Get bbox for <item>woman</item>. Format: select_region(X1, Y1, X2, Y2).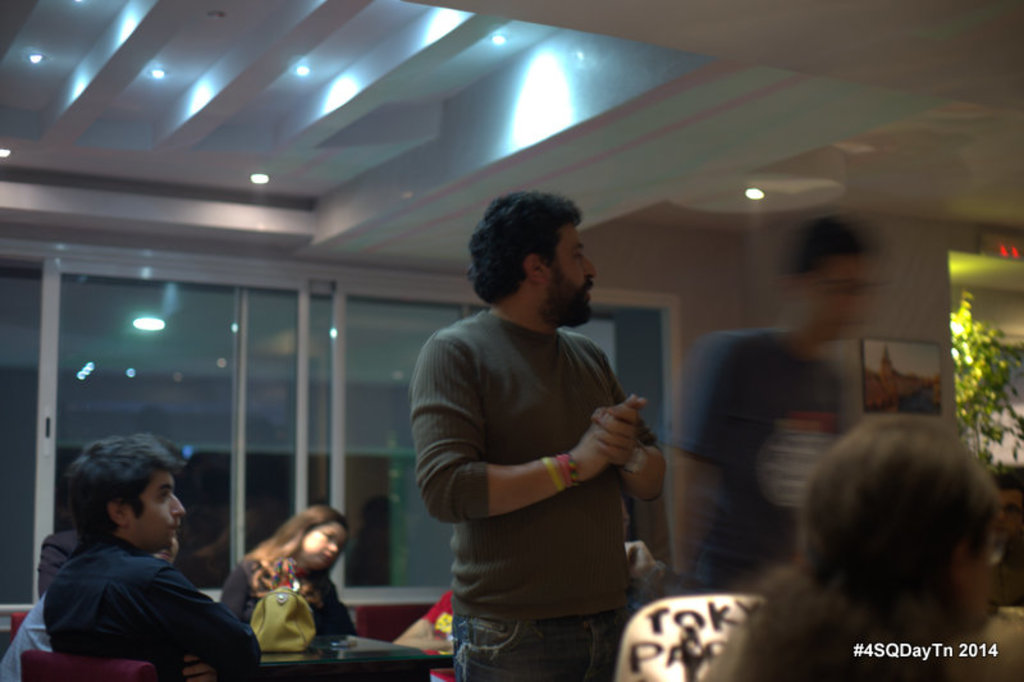
select_region(219, 507, 367, 638).
